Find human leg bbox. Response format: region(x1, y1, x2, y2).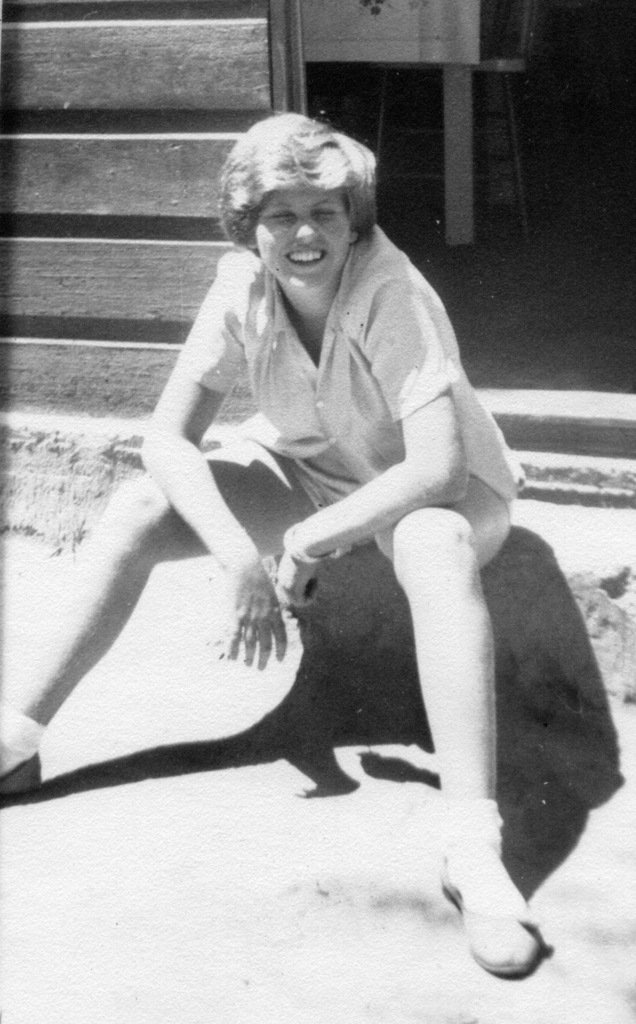
region(1, 449, 312, 799).
